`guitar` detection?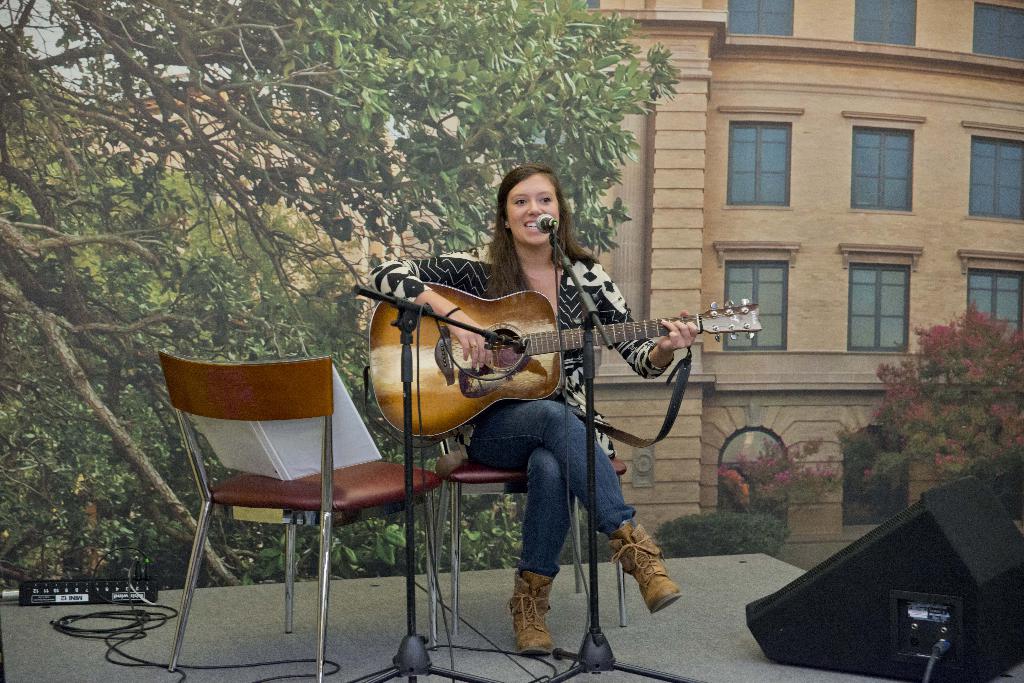
[x1=367, y1=280, x2=761, y2=440]
